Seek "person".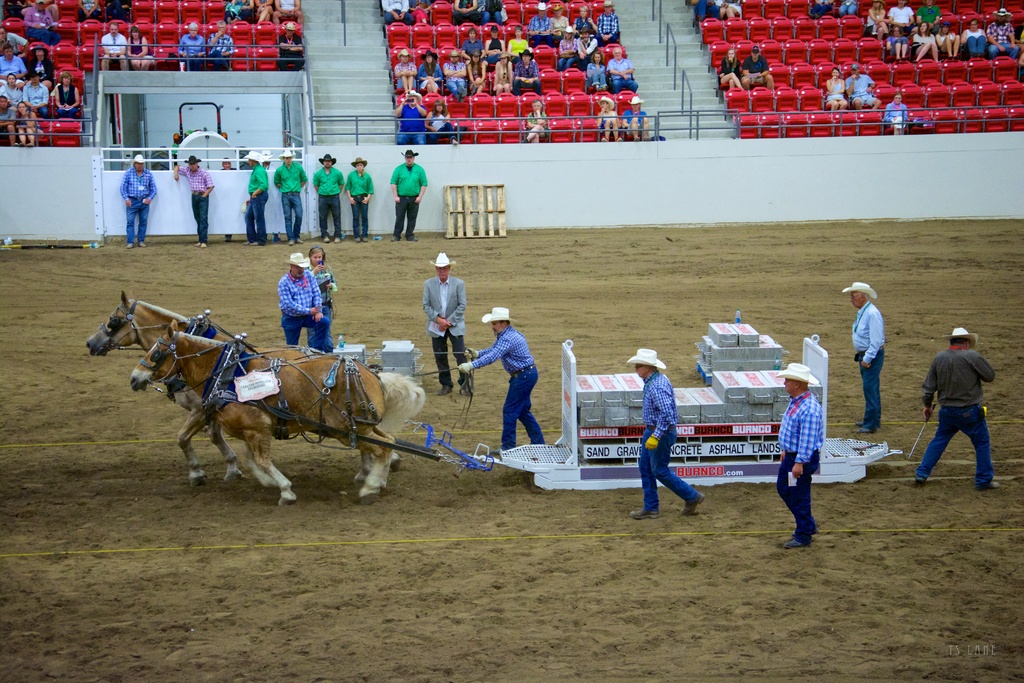
bbox(0, 26, 29, 51).
